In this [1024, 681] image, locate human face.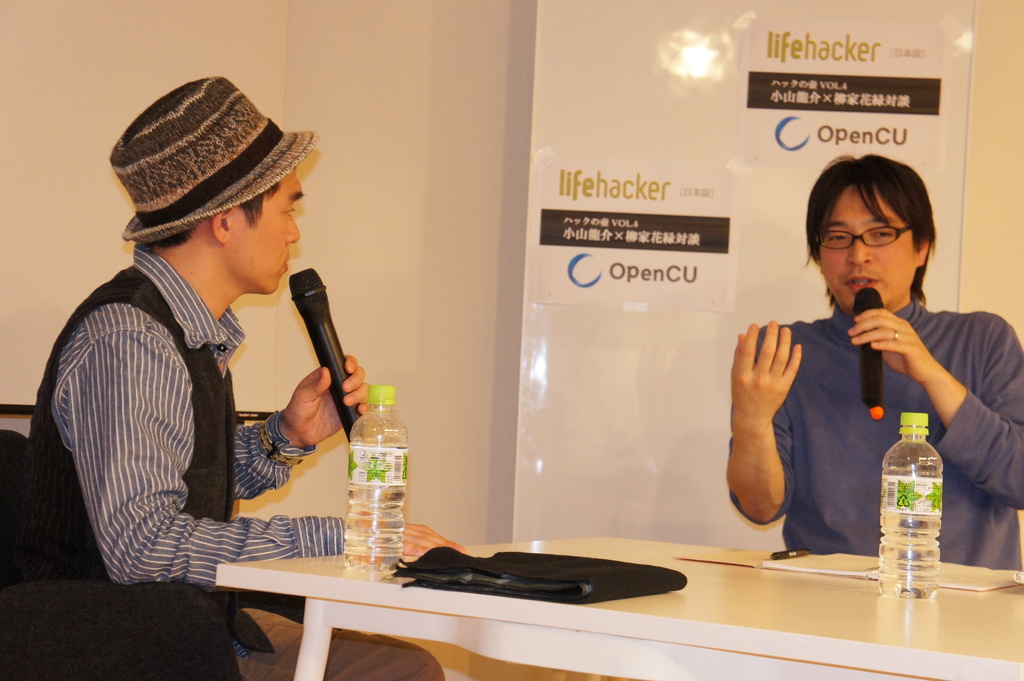
Bounding box: <bbox>235, 167, 303, 294</bbox>.
